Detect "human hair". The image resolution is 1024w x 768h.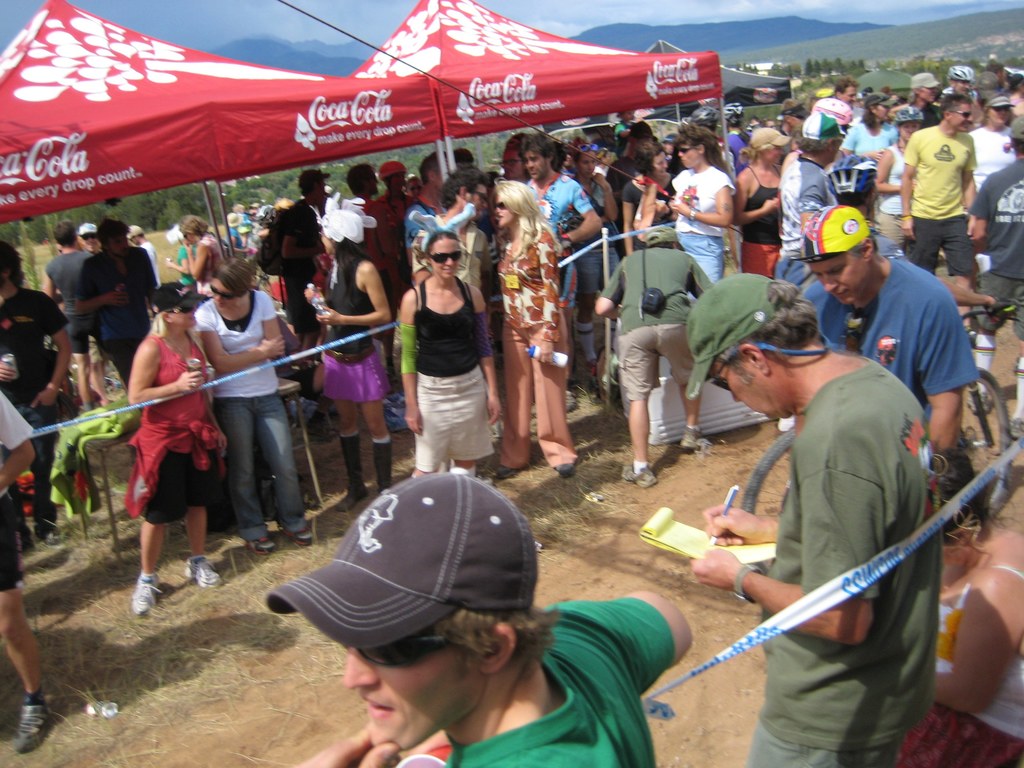
select_region(1012, 132, 1023, 157).
